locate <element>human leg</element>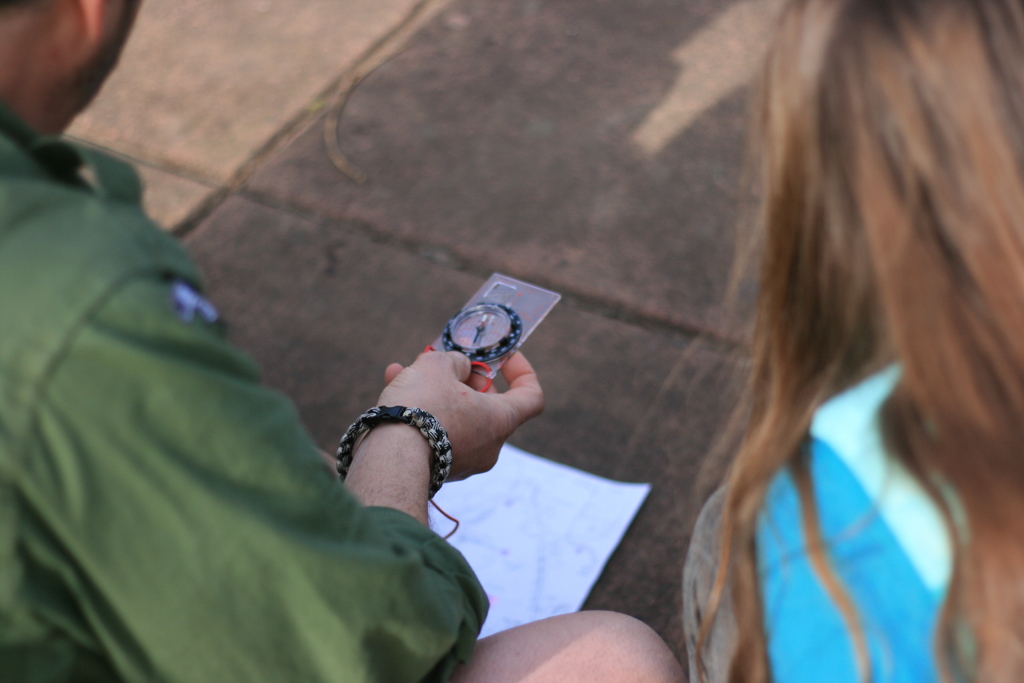
box(446, 607, 683, 682)
